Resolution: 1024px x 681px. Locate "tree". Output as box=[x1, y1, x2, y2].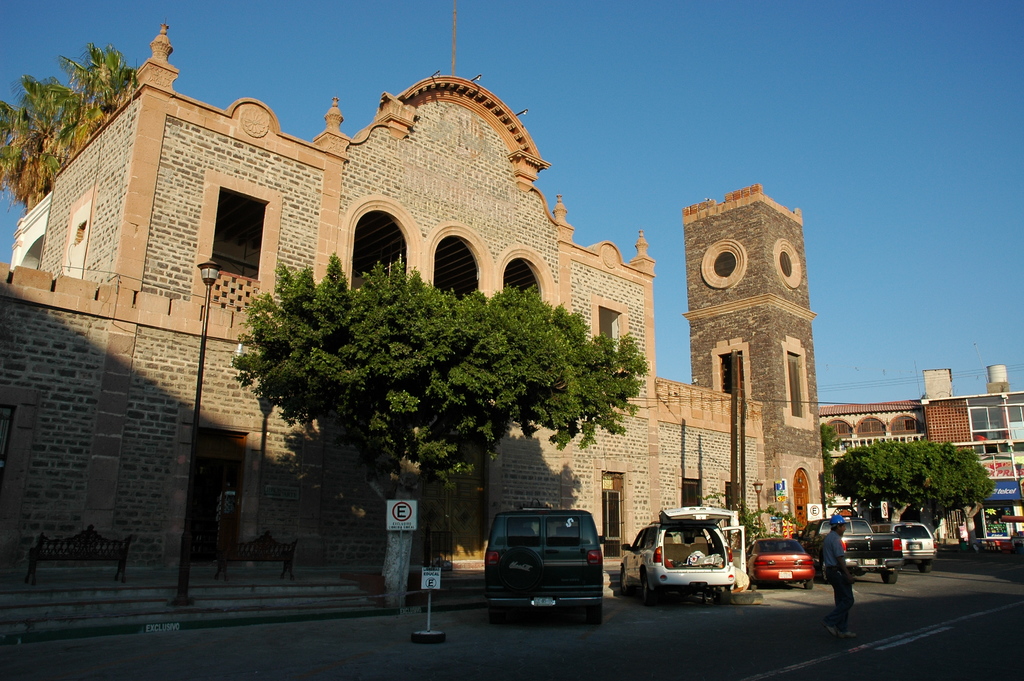
box=[196, 246, 655, 540].
